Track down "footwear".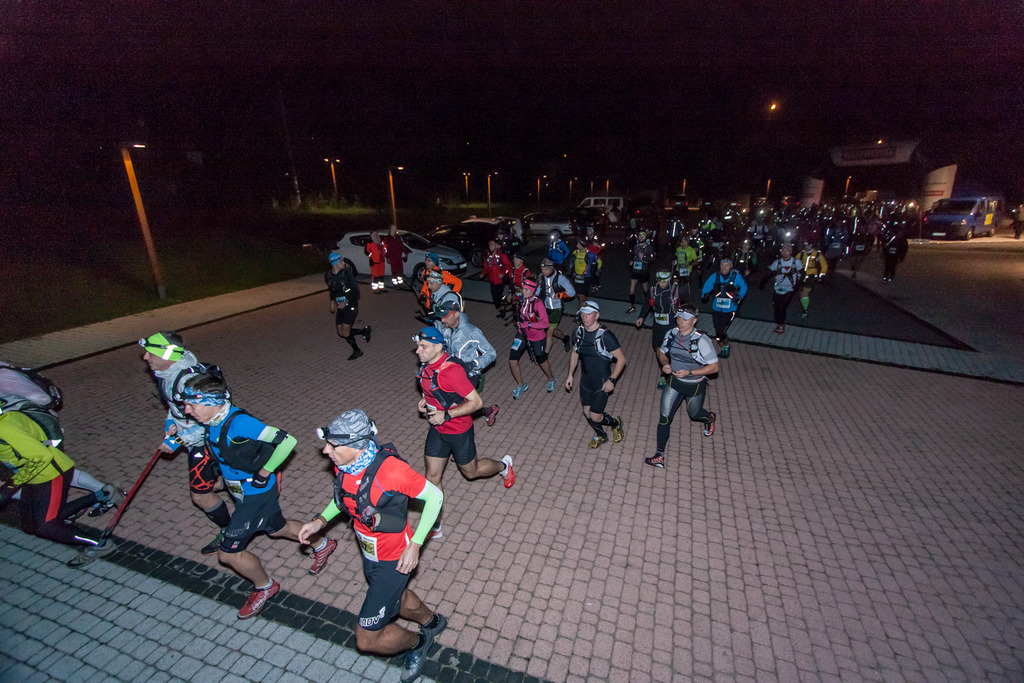
Tracked to 402,632,434,682.
